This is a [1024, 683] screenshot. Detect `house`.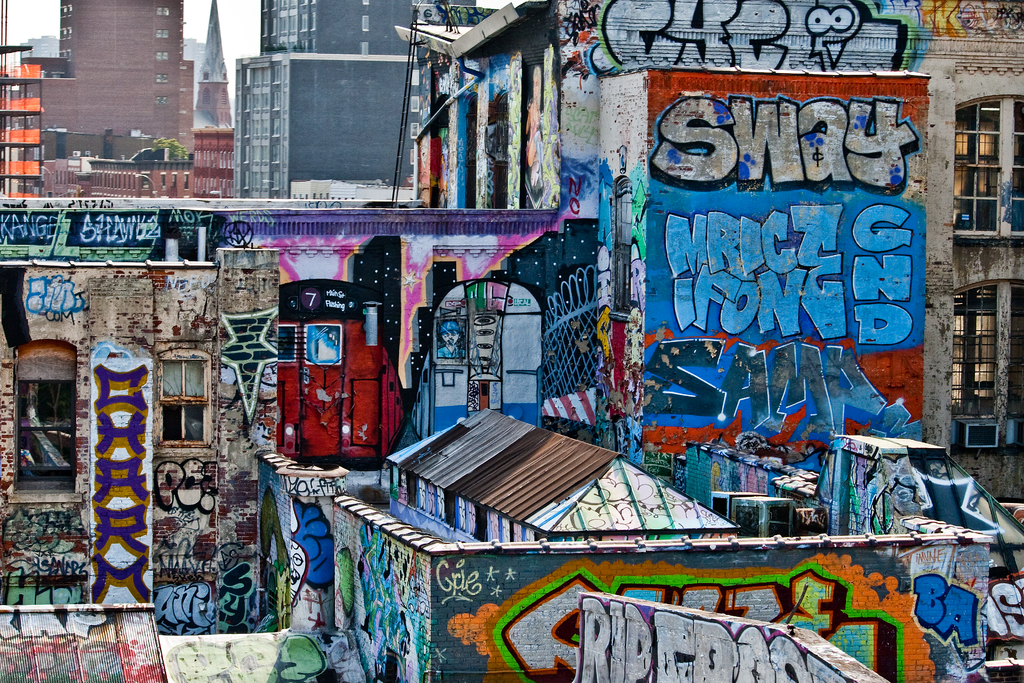
bbox=[278, 242, 406, 469].
